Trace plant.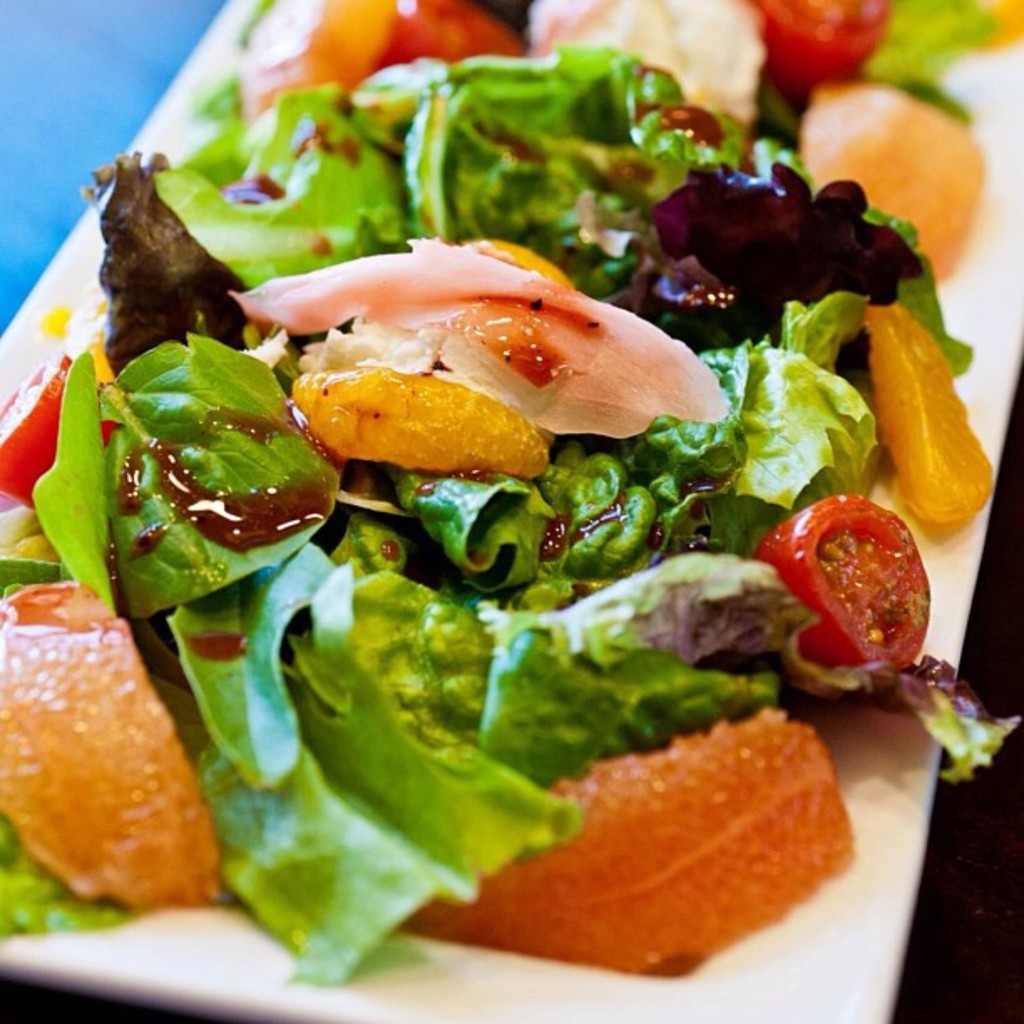
Traced to (0, 0, 1022, 1022).
